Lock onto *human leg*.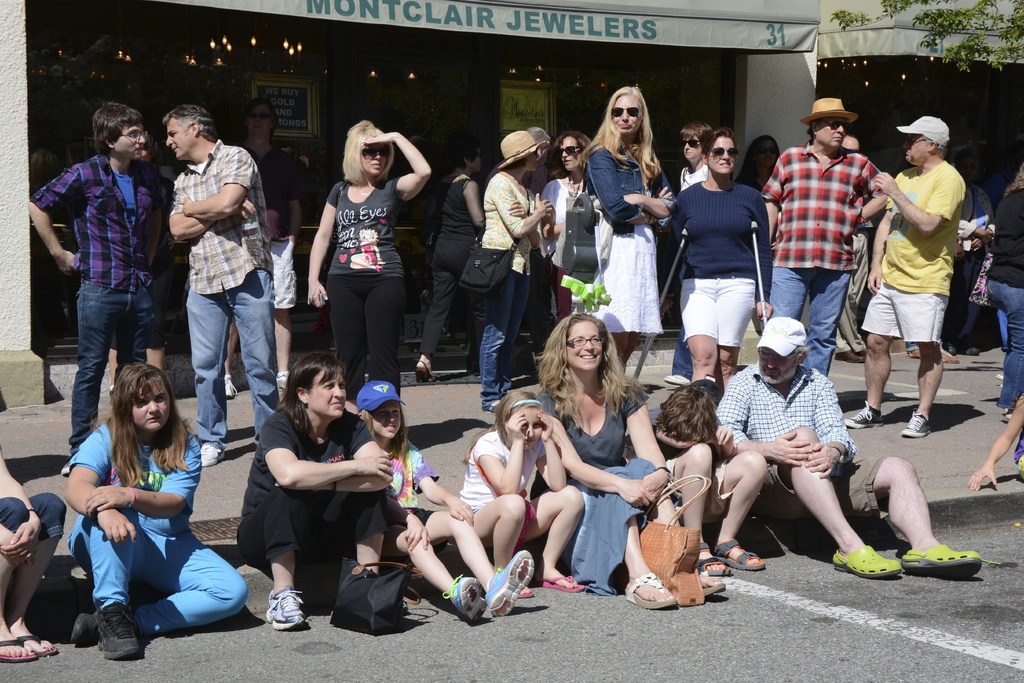
Locked: pyautogui.locateOnScreen(810, 267, 849, 375).
